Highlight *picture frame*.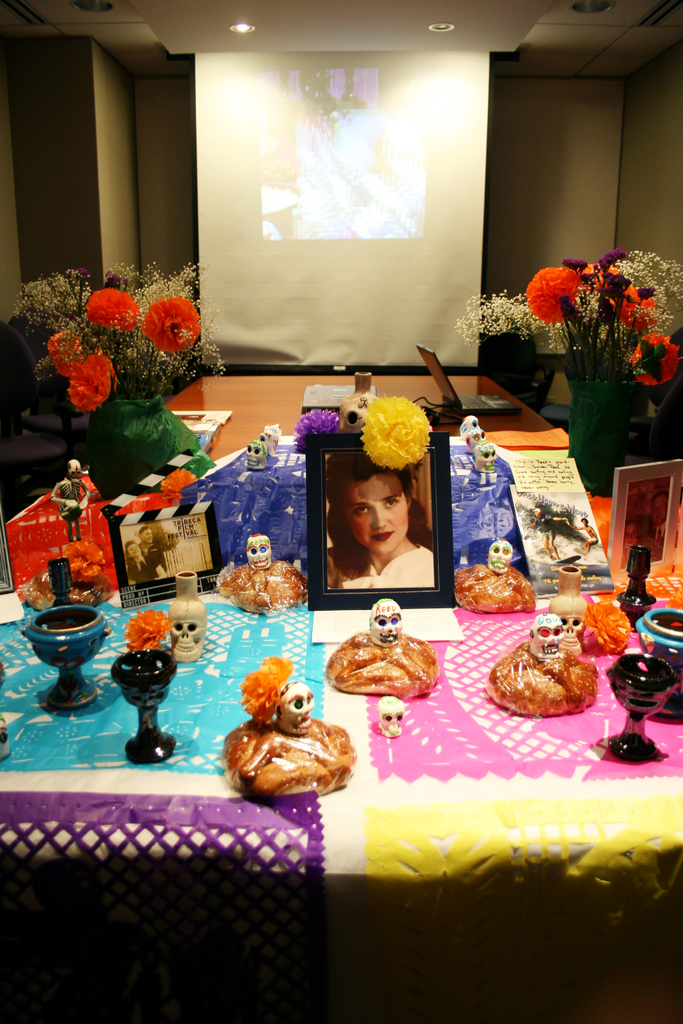
Highlighted region: x1=609, y1=461, x2=682, y2=578.
